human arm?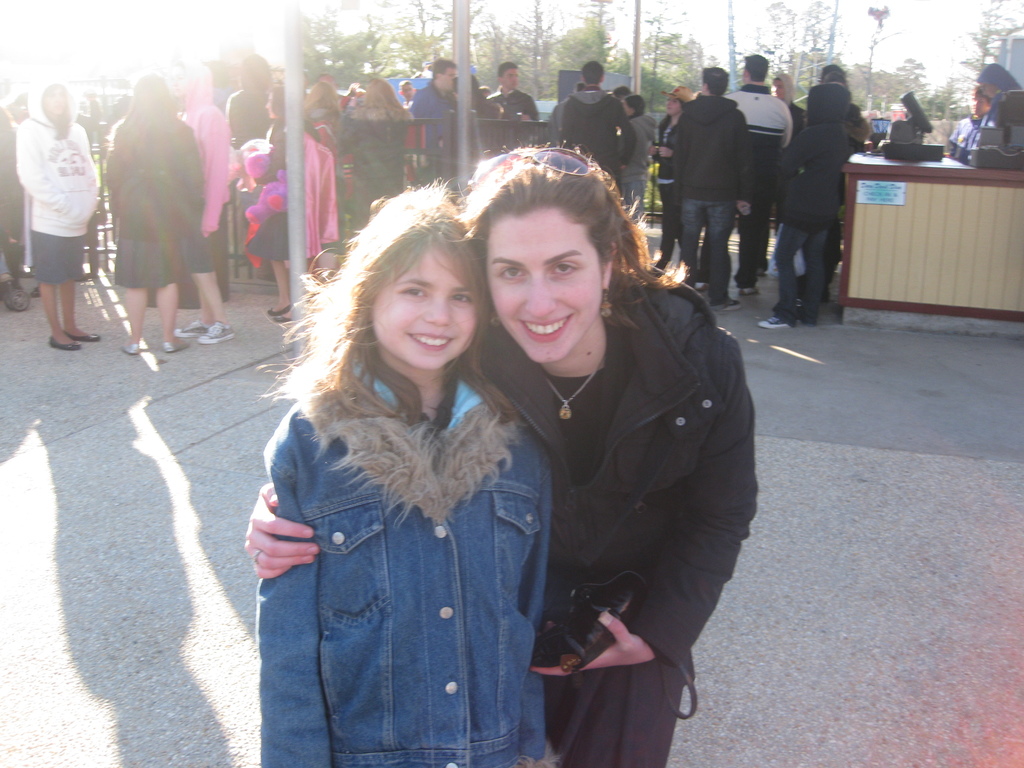
left=646, top=143, right=662, bottom=159
